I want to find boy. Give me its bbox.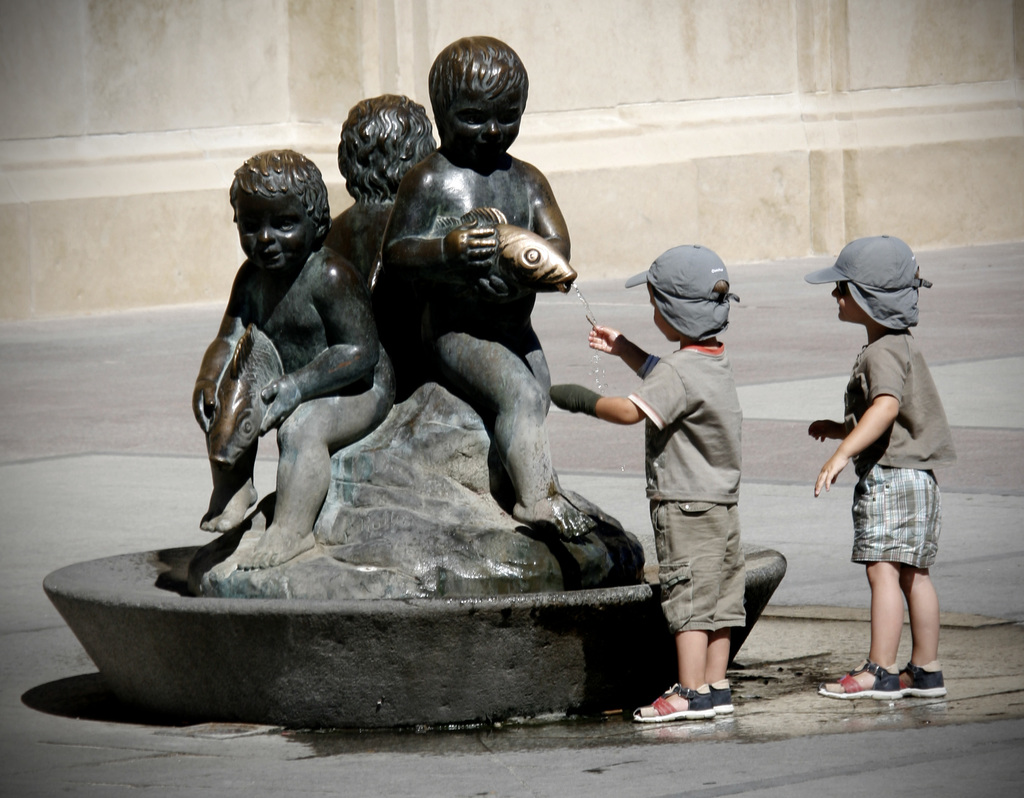
(322,86,438,301).
